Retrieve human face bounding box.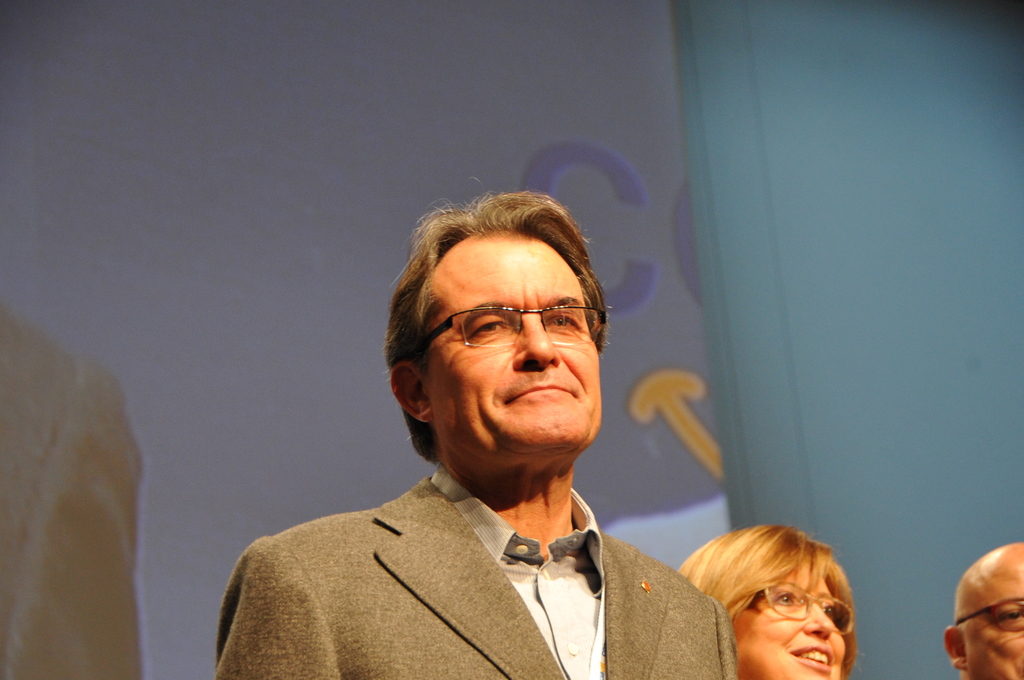
Bounding box: <region>963, 568, 1023, 679</region>.
